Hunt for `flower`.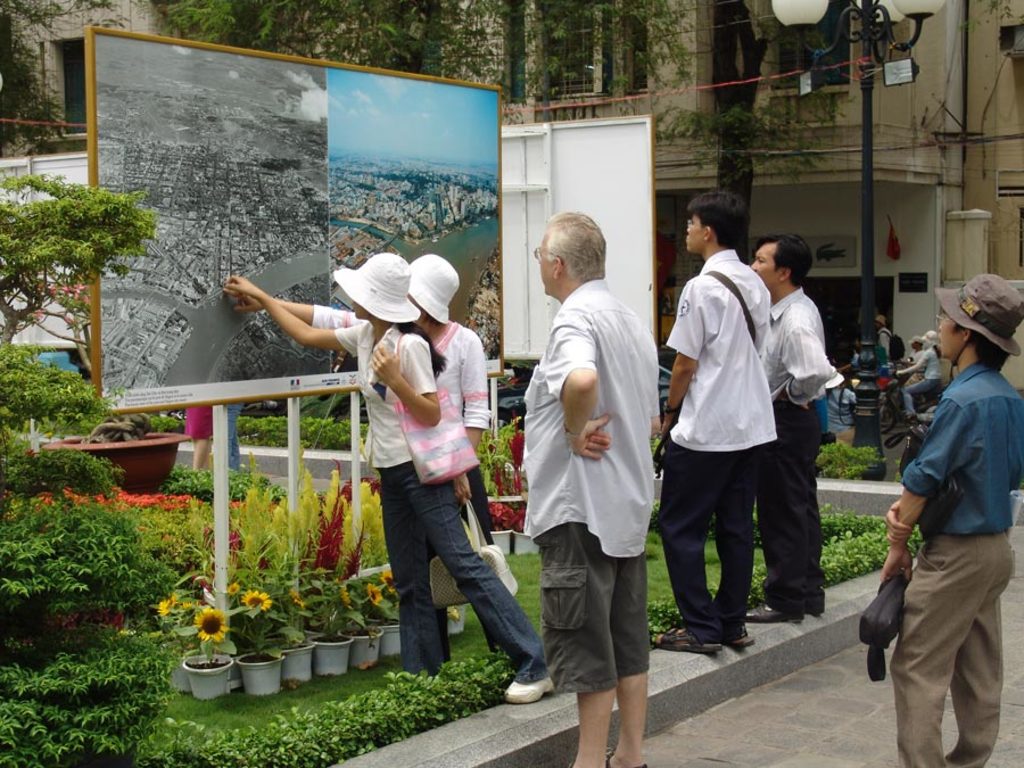
Hunted down at [x1=379, y1=567, x2=396, y2=591].
